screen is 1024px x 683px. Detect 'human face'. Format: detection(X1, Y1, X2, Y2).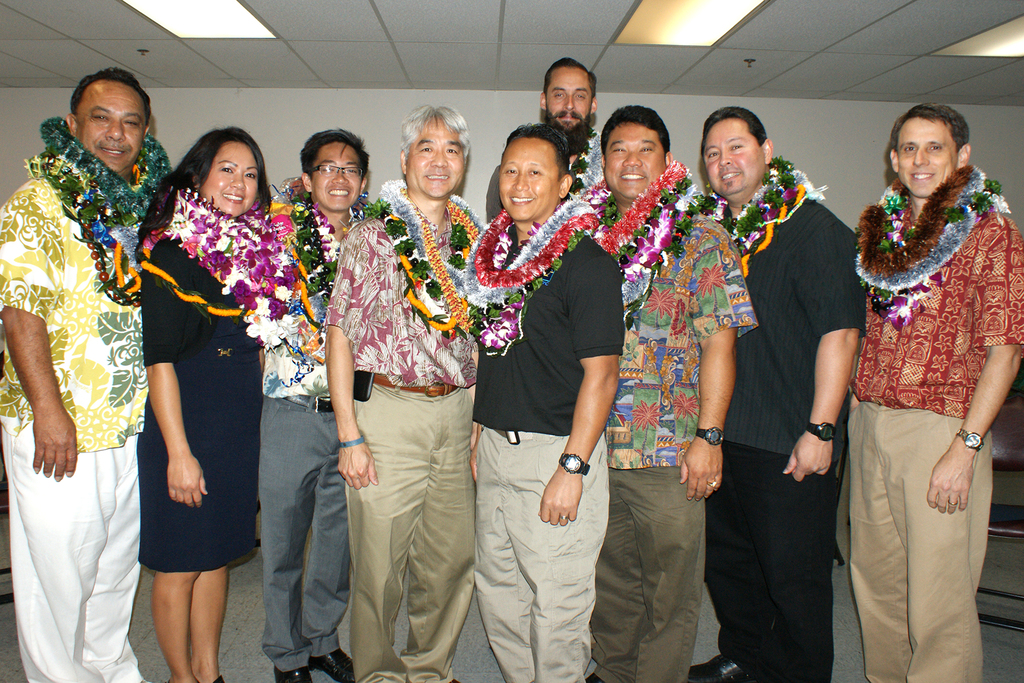
detection(409, 122, 464, 198).
